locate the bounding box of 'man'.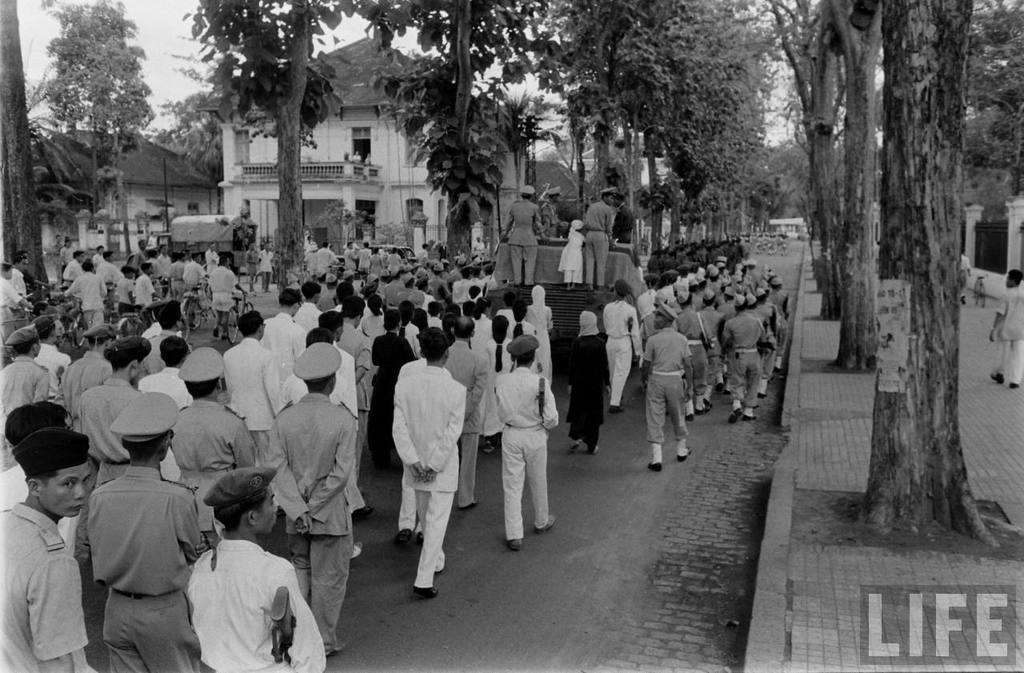
Bounding box: [x1=183, y1=254, x2=206, y2=316].
